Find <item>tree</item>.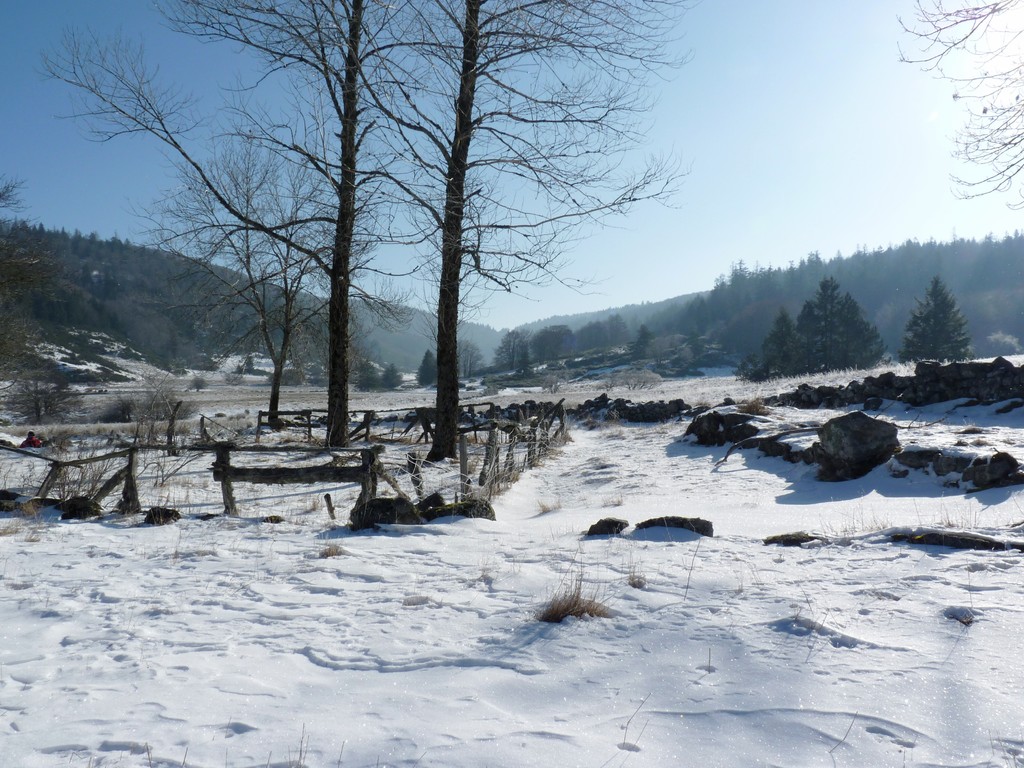
(798, 271, 890, 360).
